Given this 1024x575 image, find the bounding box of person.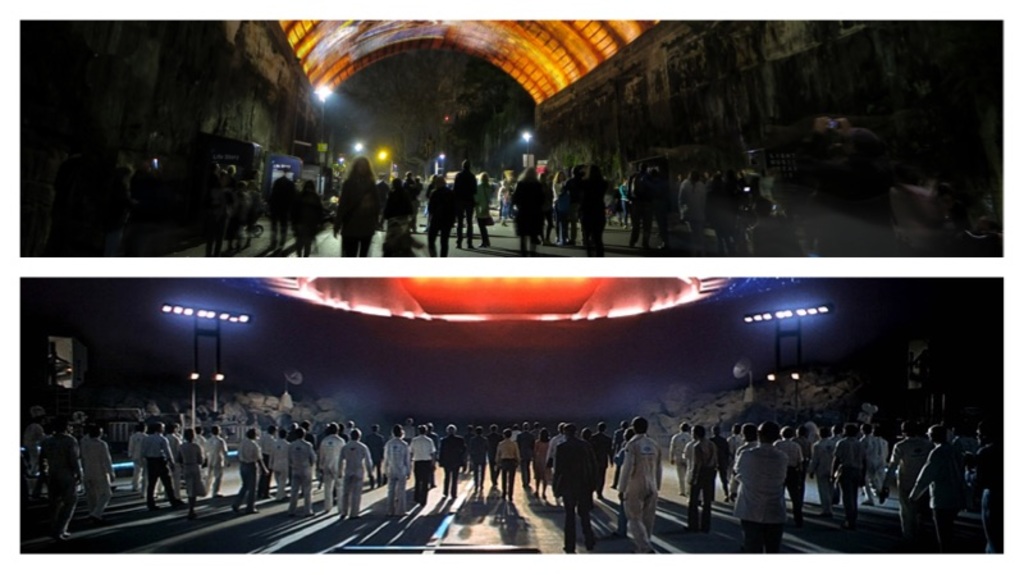
box=[589, 423, 607, 499].
